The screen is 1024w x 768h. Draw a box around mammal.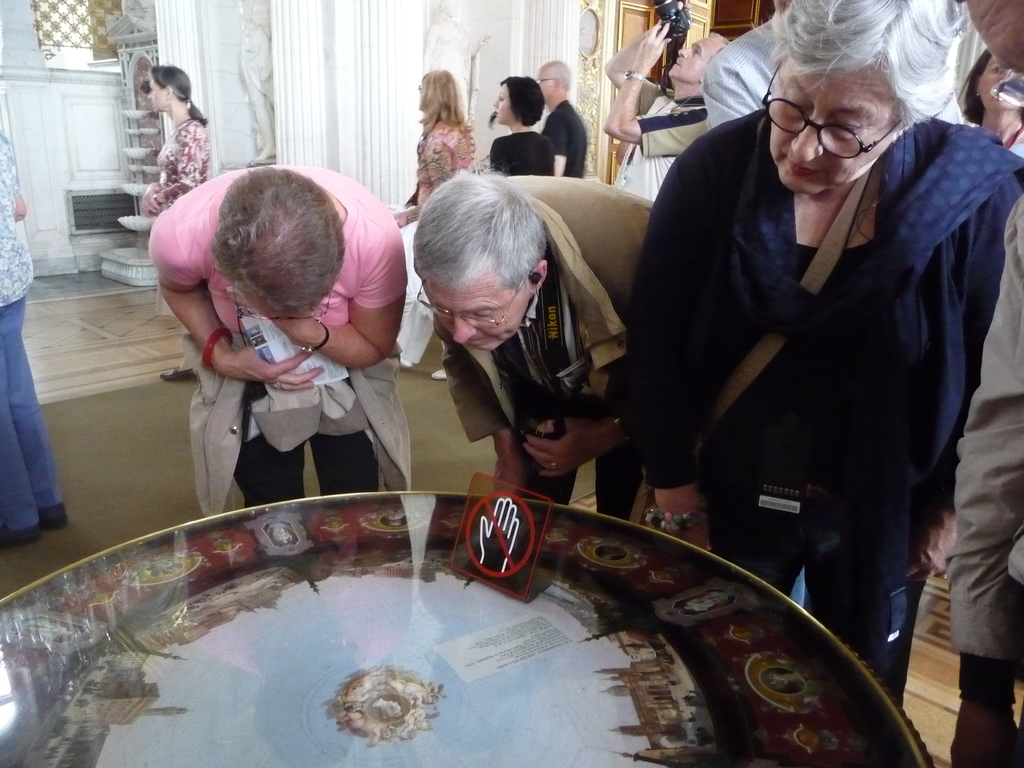
[left=141, top=64, right=213, bottom=381].
